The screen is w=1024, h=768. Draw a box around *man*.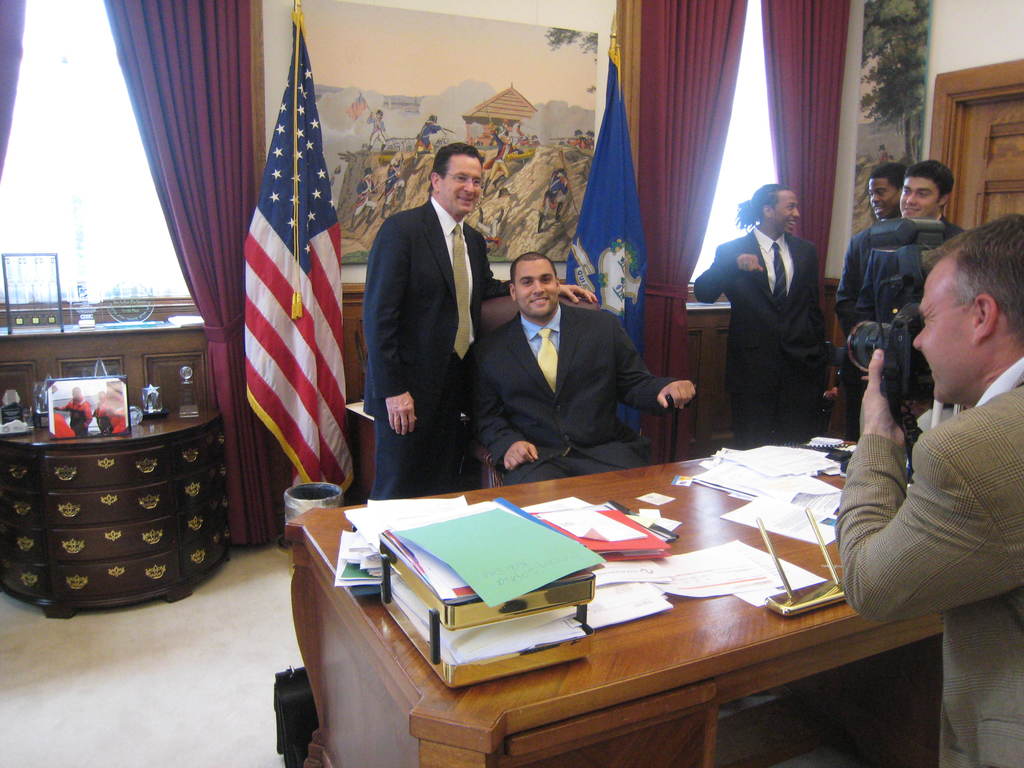
689,182,842,447.
